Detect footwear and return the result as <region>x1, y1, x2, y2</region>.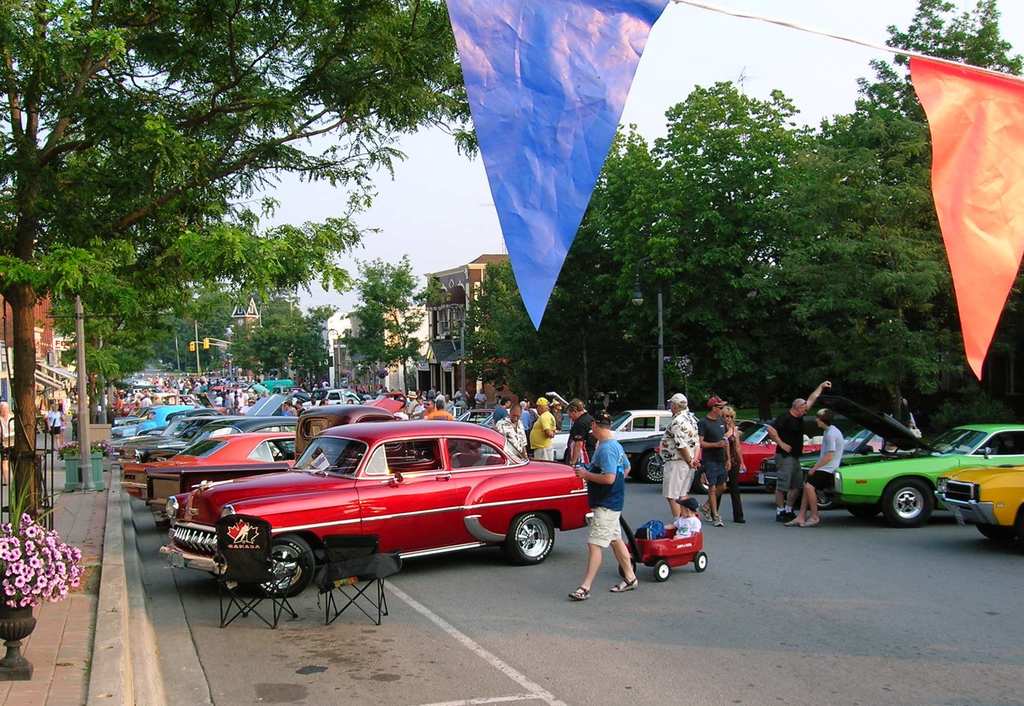
<region>610, 577, 638, 595</region>.
